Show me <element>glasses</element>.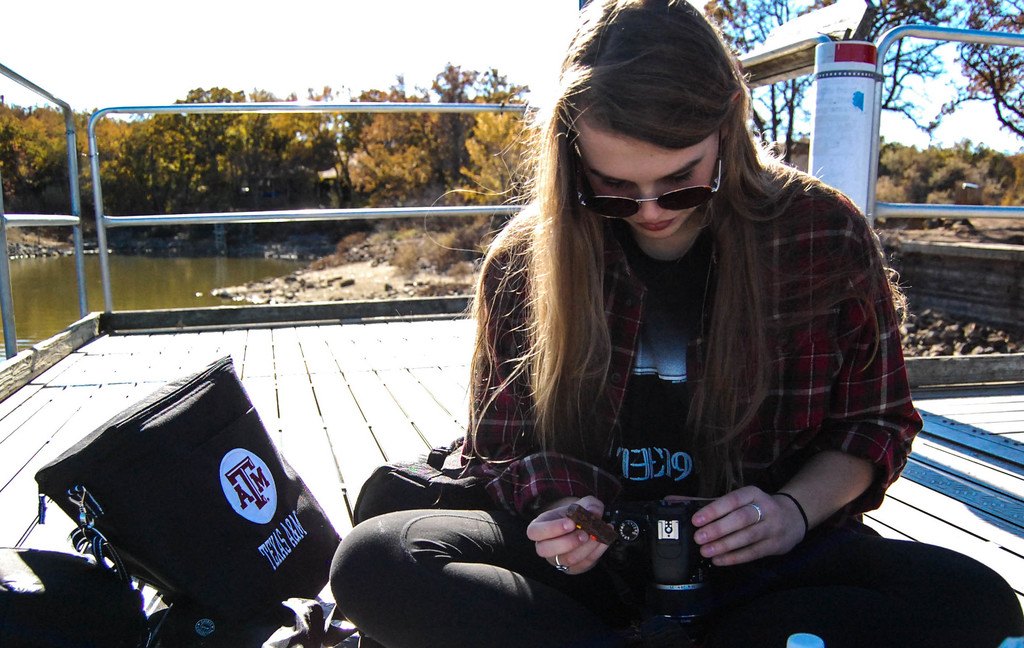
<element>glasses</element> is here: [571,162,724,213].
